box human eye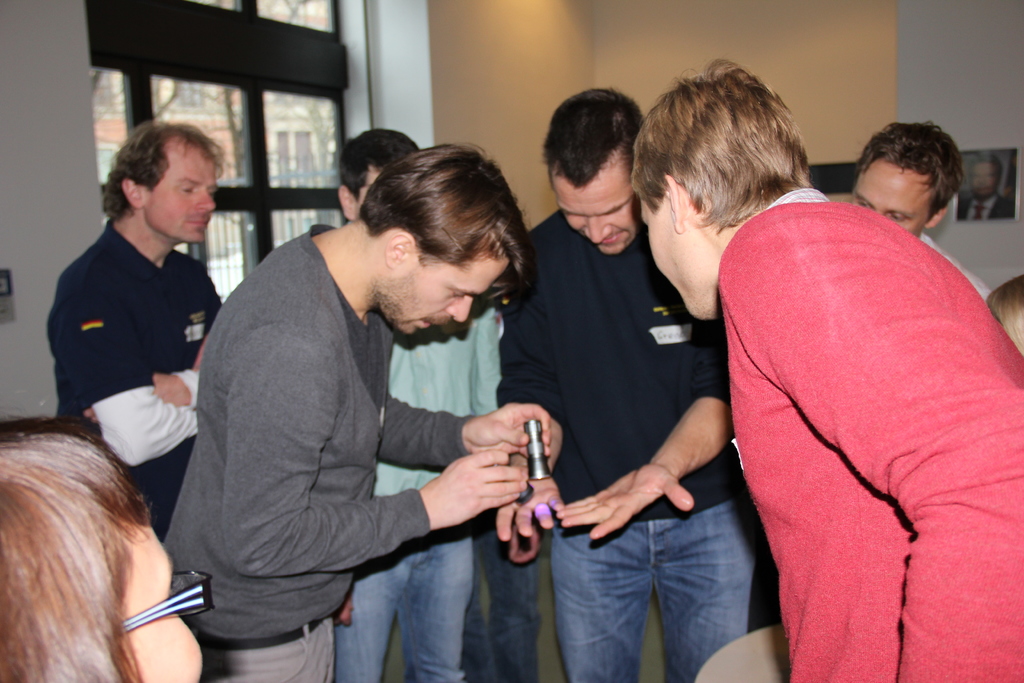
Rect(884, 208, 915, 226)
